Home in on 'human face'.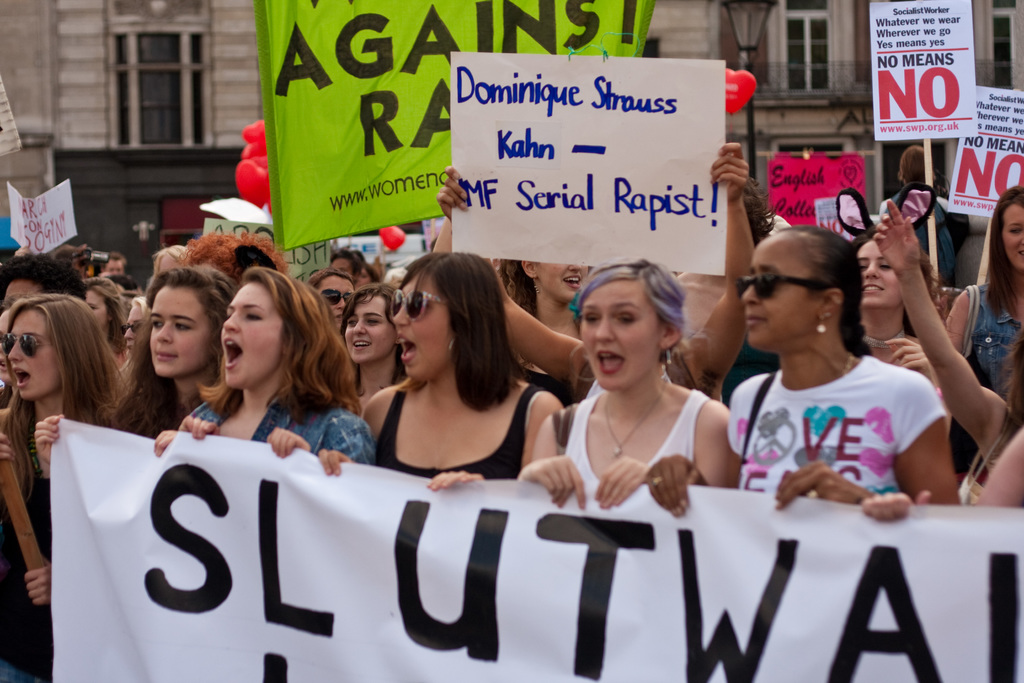
Homed in at left=537, top=261, right=588, bottom=304.
